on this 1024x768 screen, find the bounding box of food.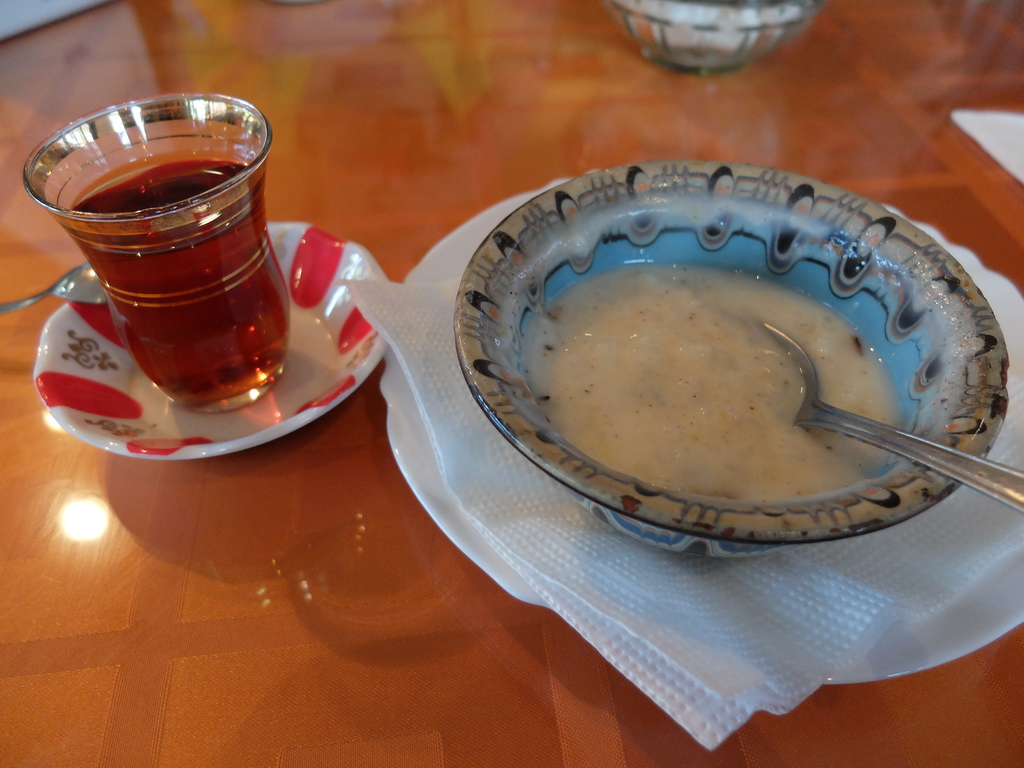
Bounding box: x1=511, y1=245, x2=935, y2=524.
